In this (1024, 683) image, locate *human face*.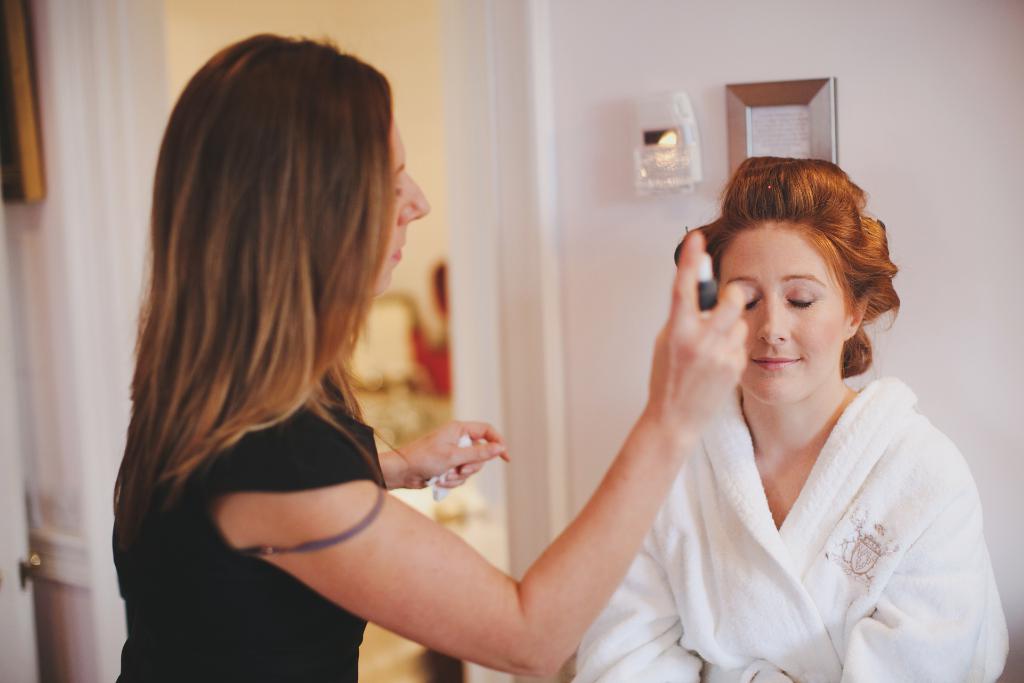
Bounding box: BBox(714, 217, 846, 402).
